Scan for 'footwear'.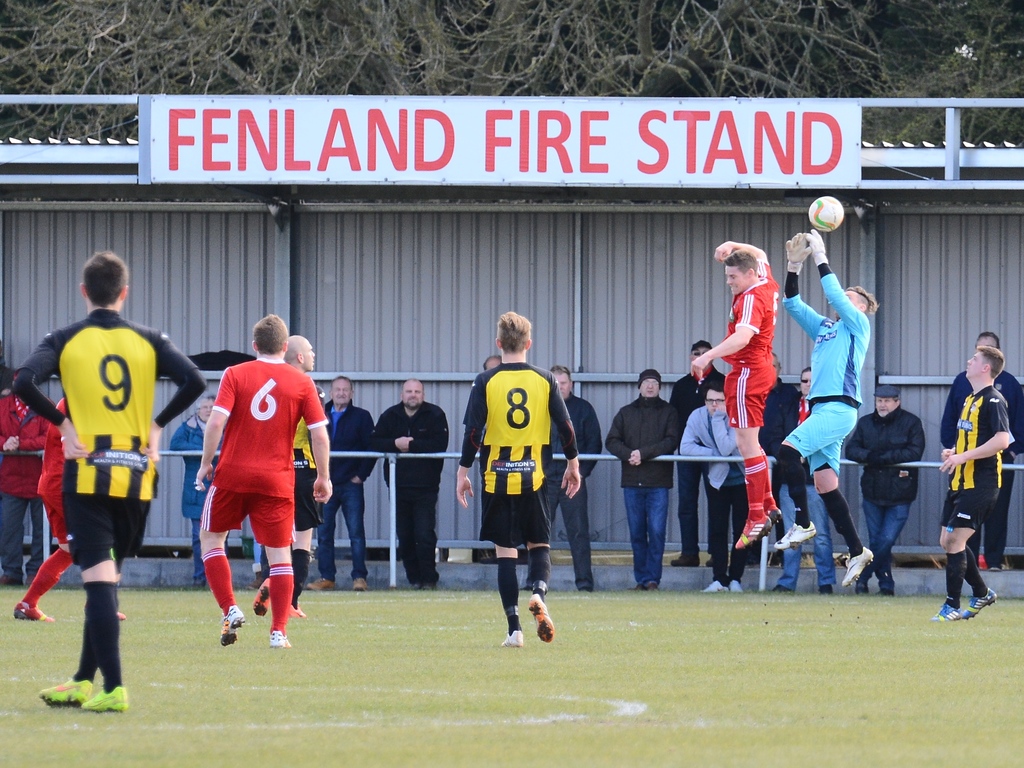
Scan result: region(938, 603, 958, 622).
